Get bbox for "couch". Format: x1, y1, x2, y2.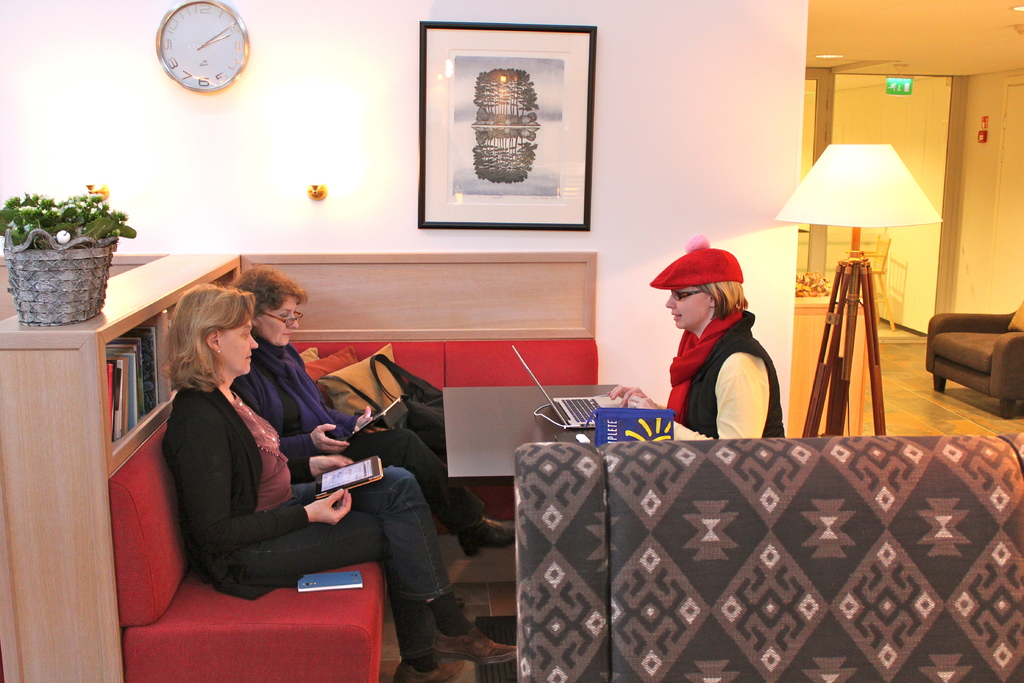
75, 369, 532, 664.
